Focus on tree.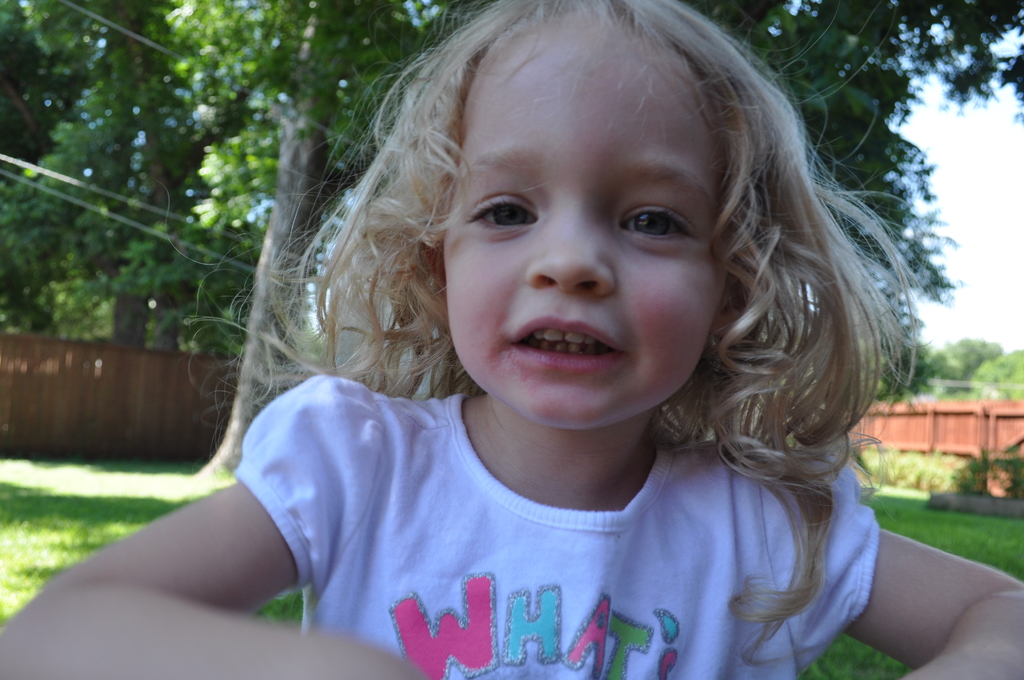
Focused at BBox(0, 0, 482, 373).
